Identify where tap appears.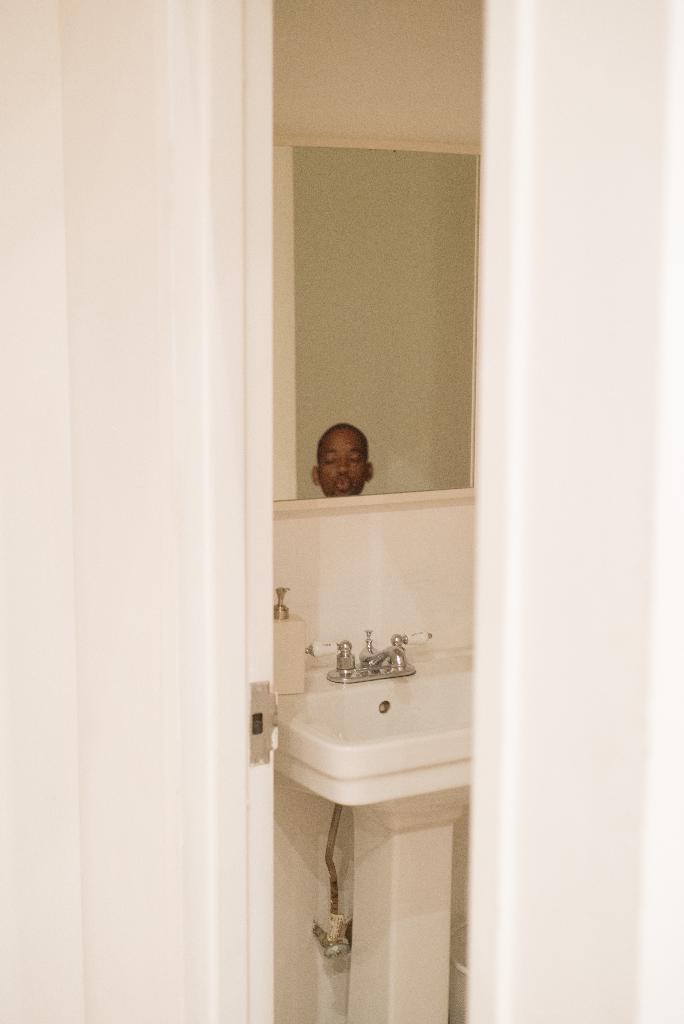
Appears at select_region(361, 628, 406, 673).
